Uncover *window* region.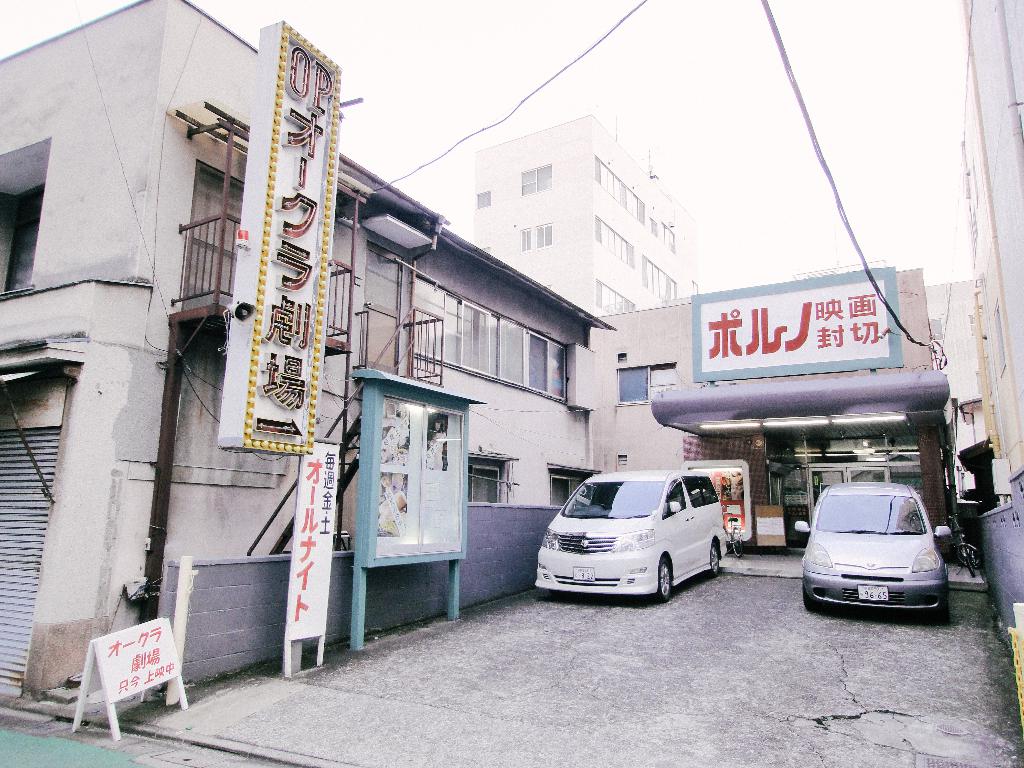
Uncovered: 456:470:505:505.
